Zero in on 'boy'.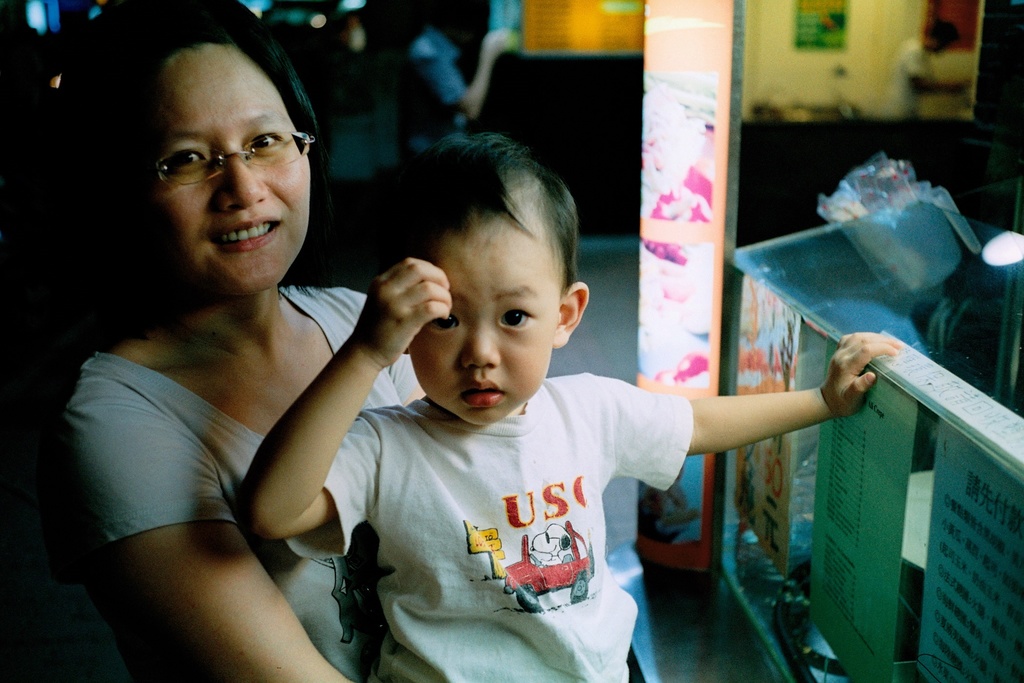
Zeroed in: detection(264, 121, 801, 661).
